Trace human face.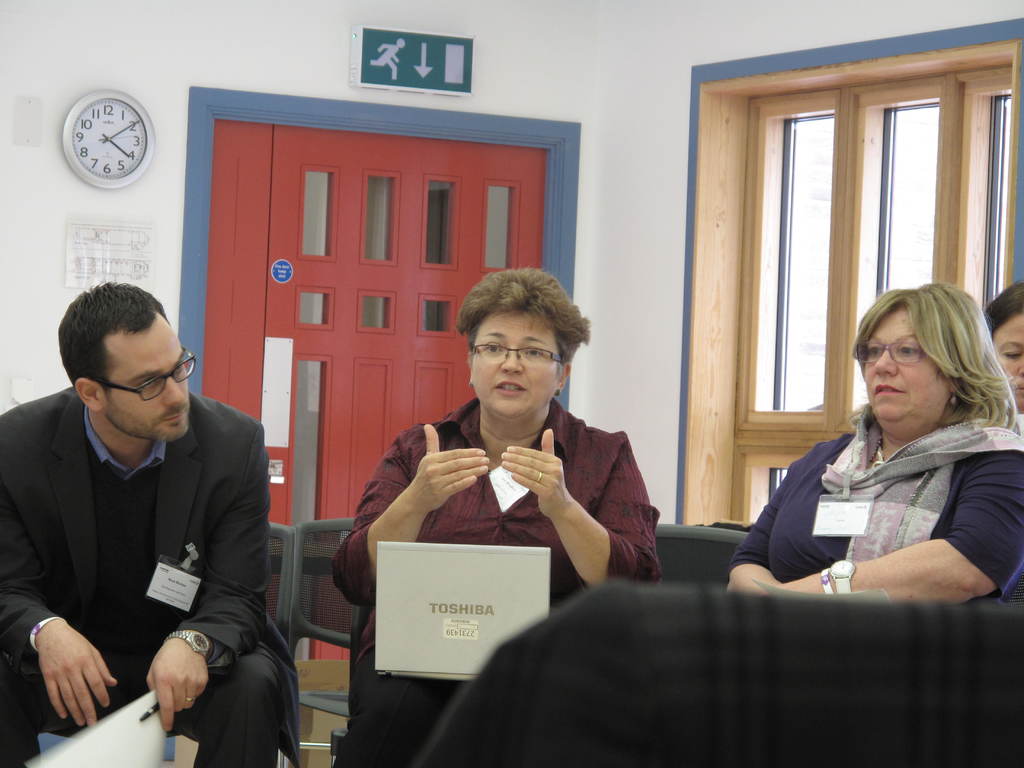
Traced to x1=865 y1=303 x2=952 y2=424.
